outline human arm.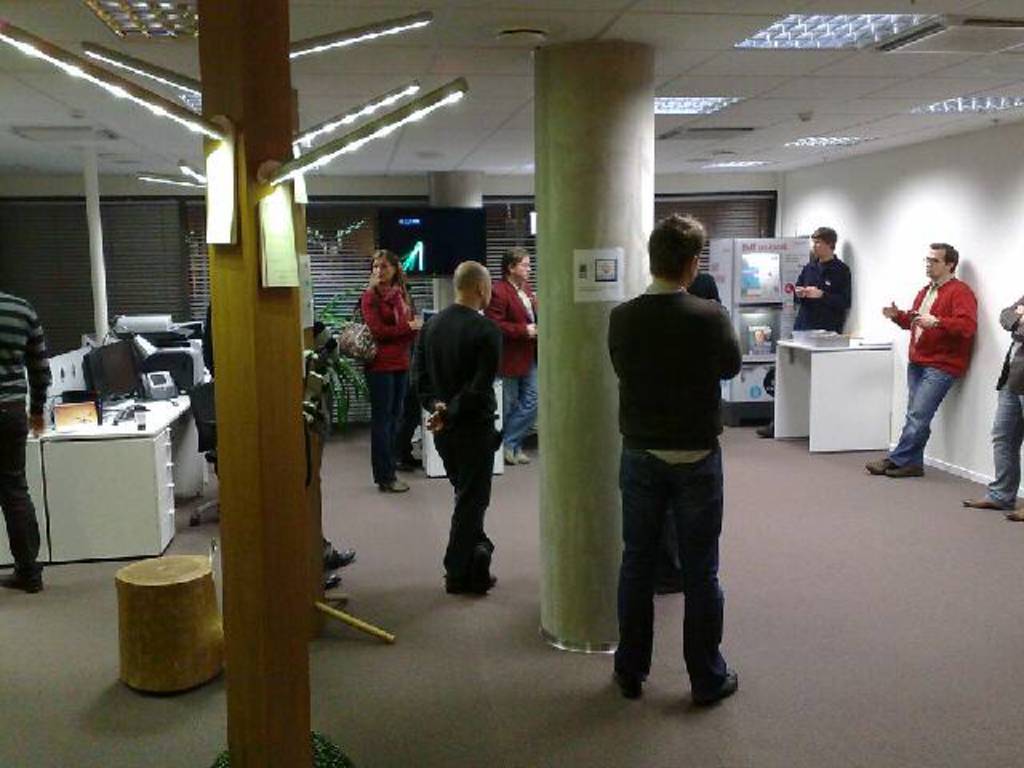
Outline: 992:299:1022:333.
